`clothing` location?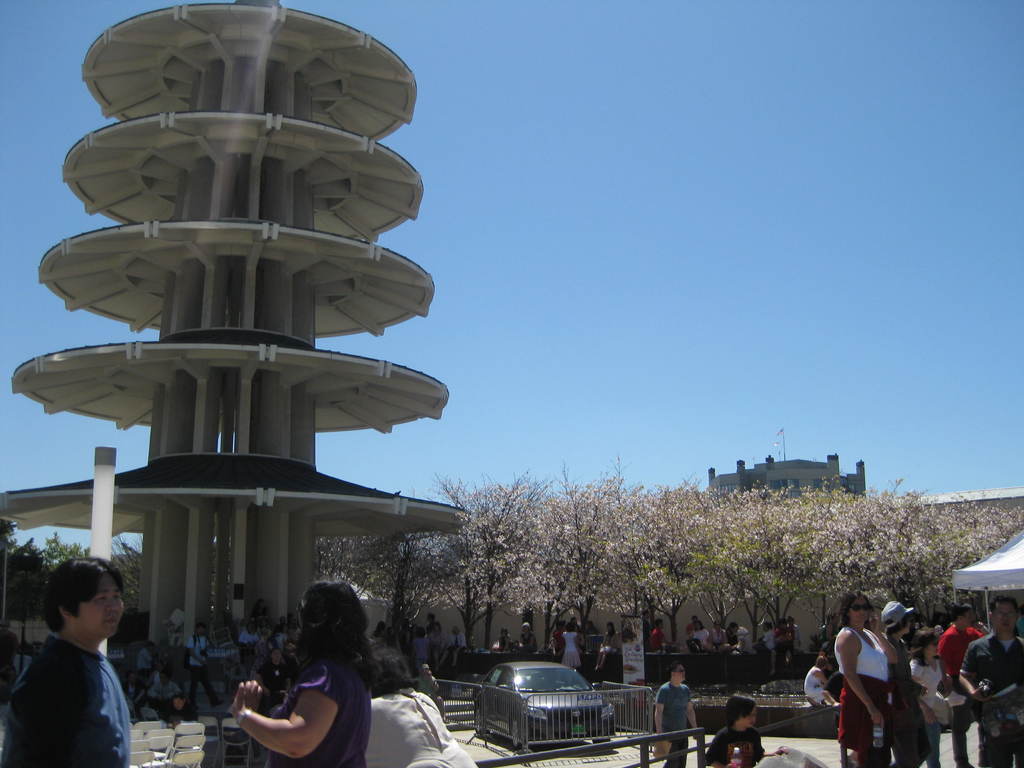
<region>653, 683, 691, 767</region>
